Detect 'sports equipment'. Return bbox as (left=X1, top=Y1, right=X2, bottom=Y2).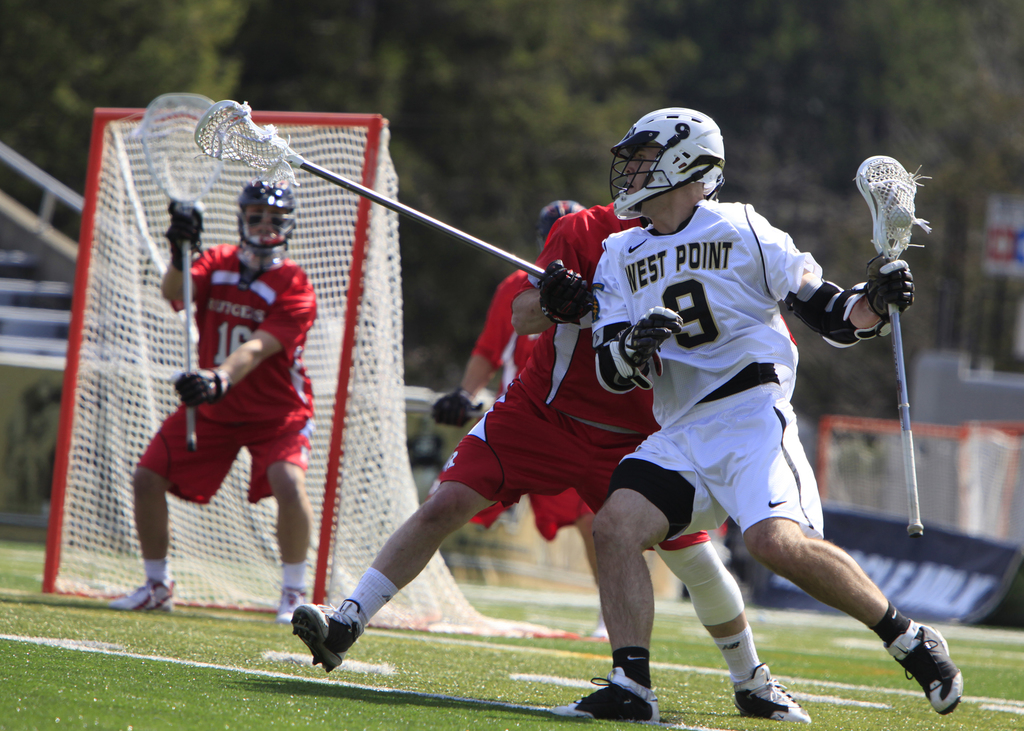
(left=40, top=108, right=609, bottom=638).
